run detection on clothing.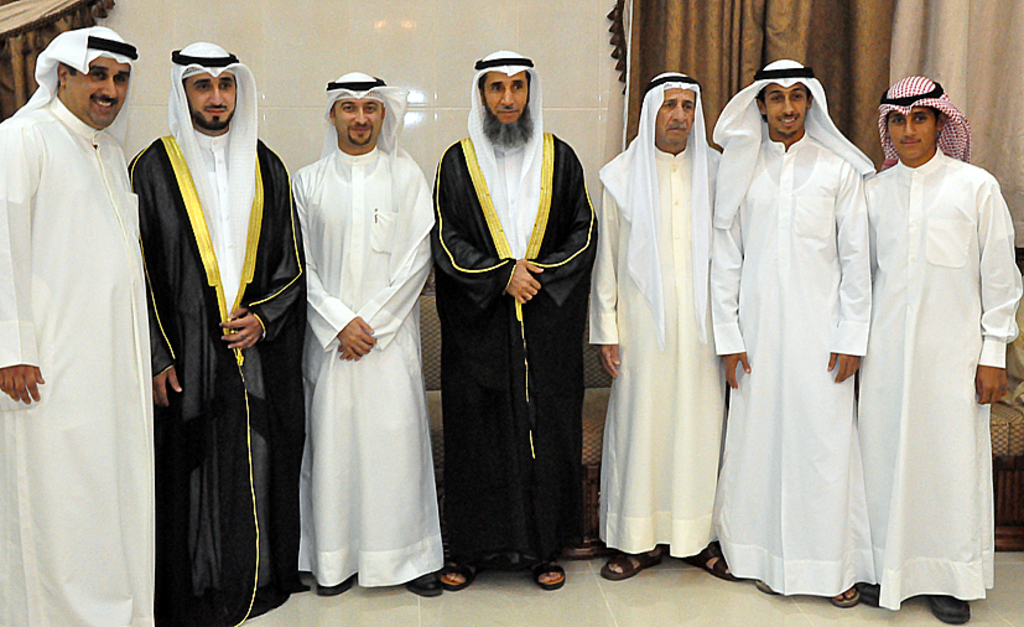
Result: 847, 107, 1007, 603.
